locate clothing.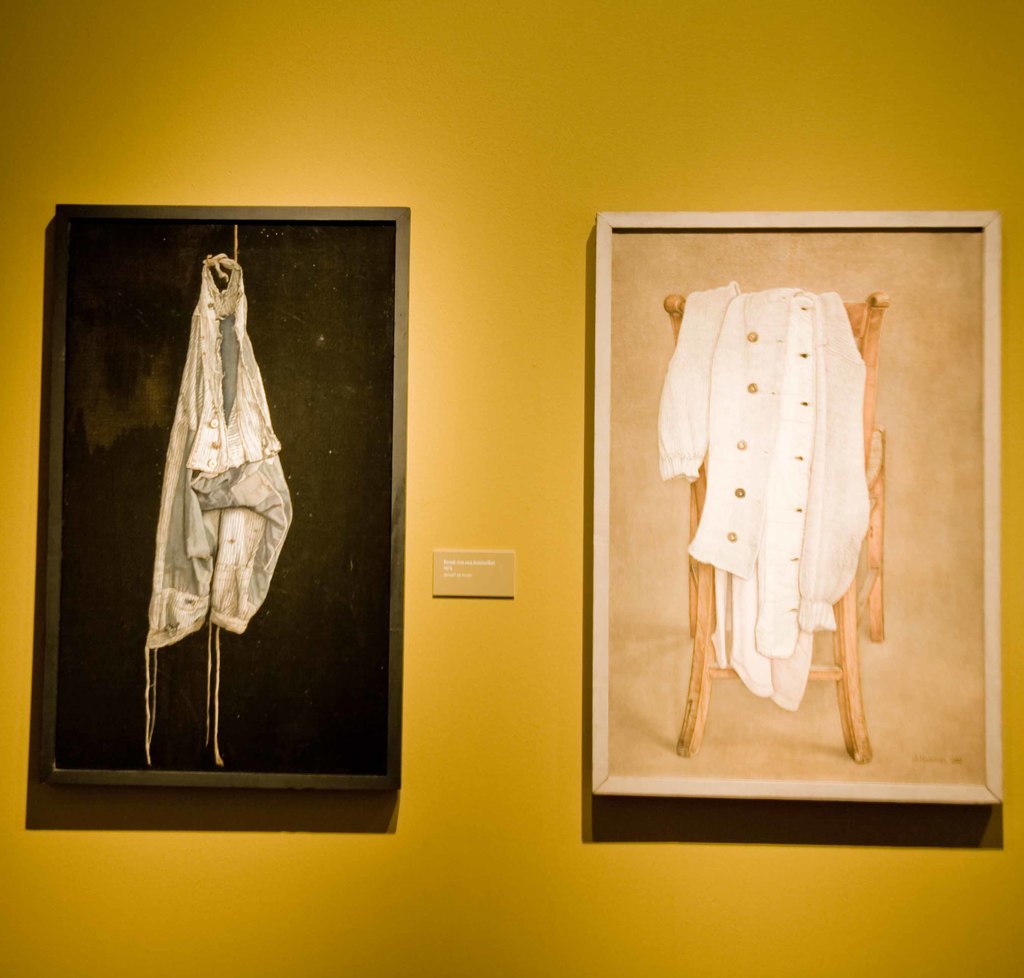
Bounding box: box=[648, 300, 910, 731].
